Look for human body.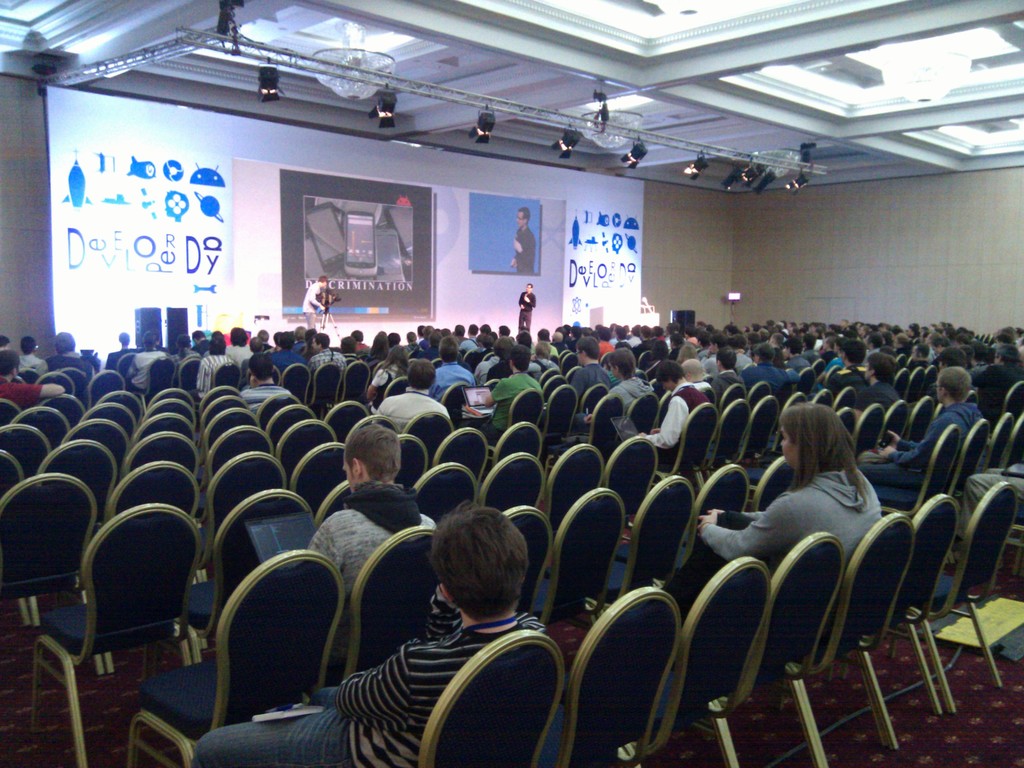
Found: bbox=(518, 294, 538, 327).
